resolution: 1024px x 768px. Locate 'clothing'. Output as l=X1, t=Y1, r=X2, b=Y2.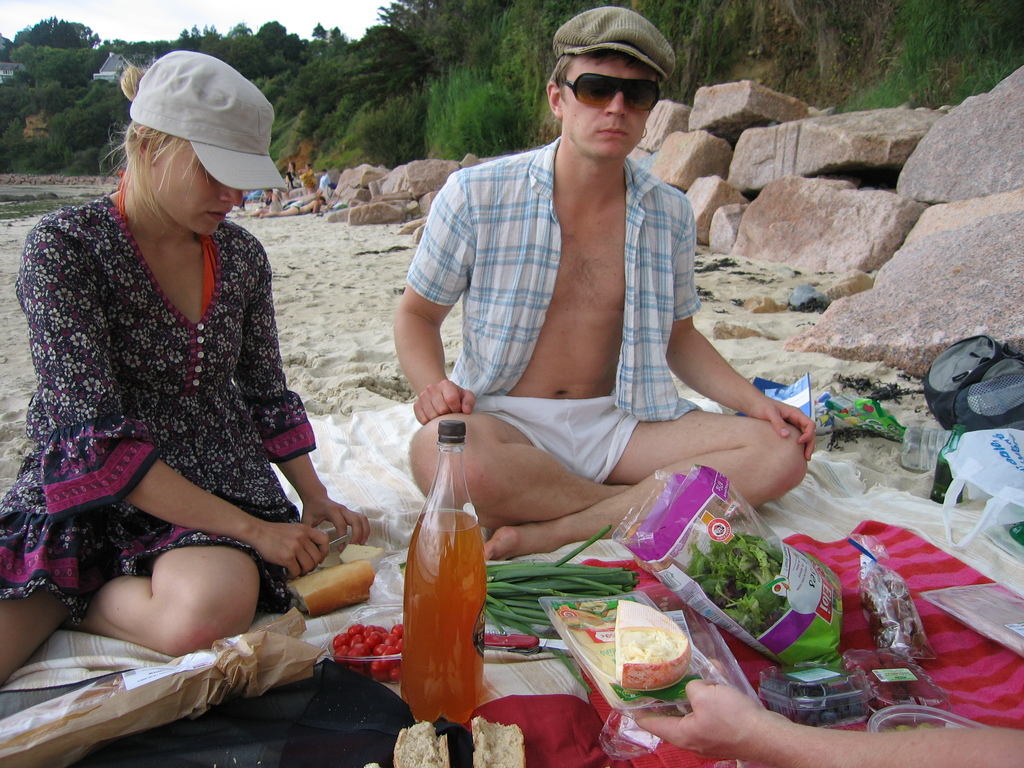
l=29, t=173, r=327, b=639.
